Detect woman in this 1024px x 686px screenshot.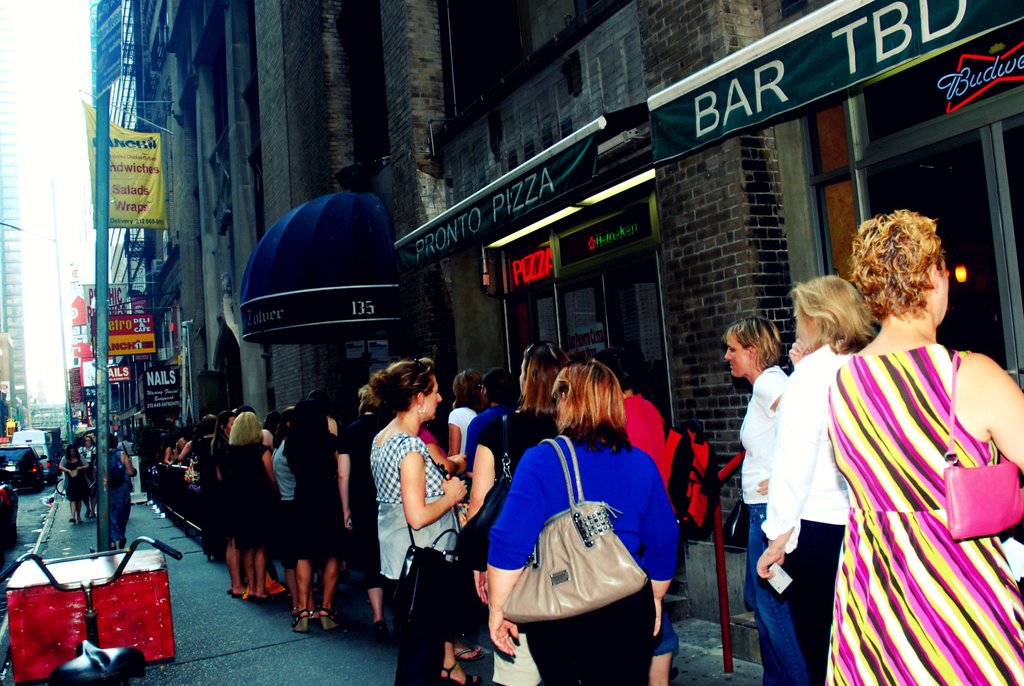
Detection: left=266, top=416, right=314, bottom=615.
